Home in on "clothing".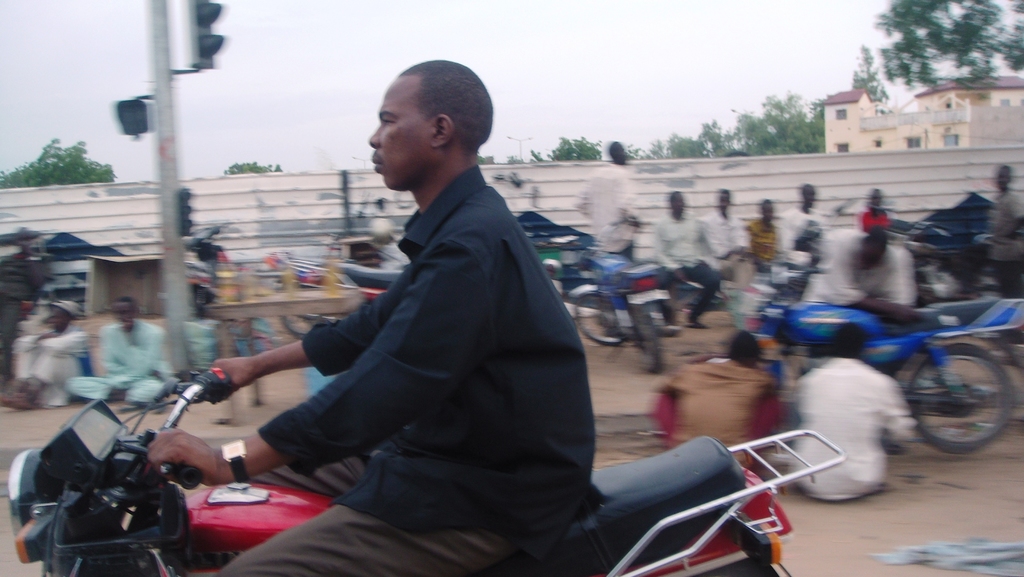
Homed in at [803, 227, 924, 307].
